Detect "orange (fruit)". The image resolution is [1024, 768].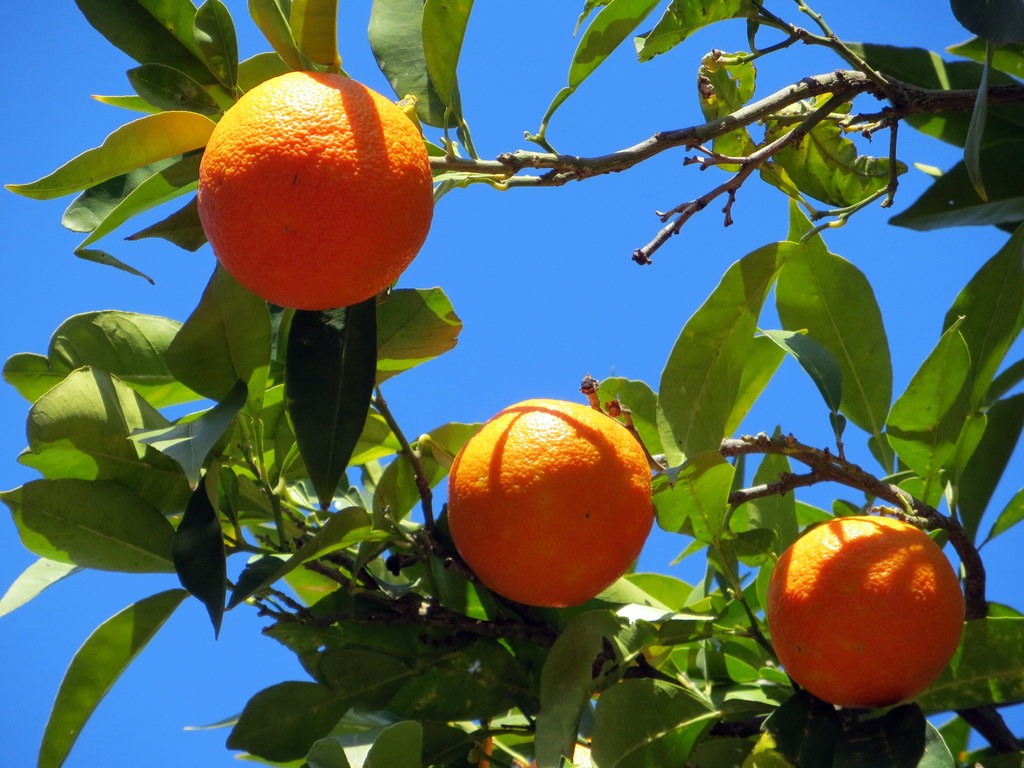
445,397,657,607.
